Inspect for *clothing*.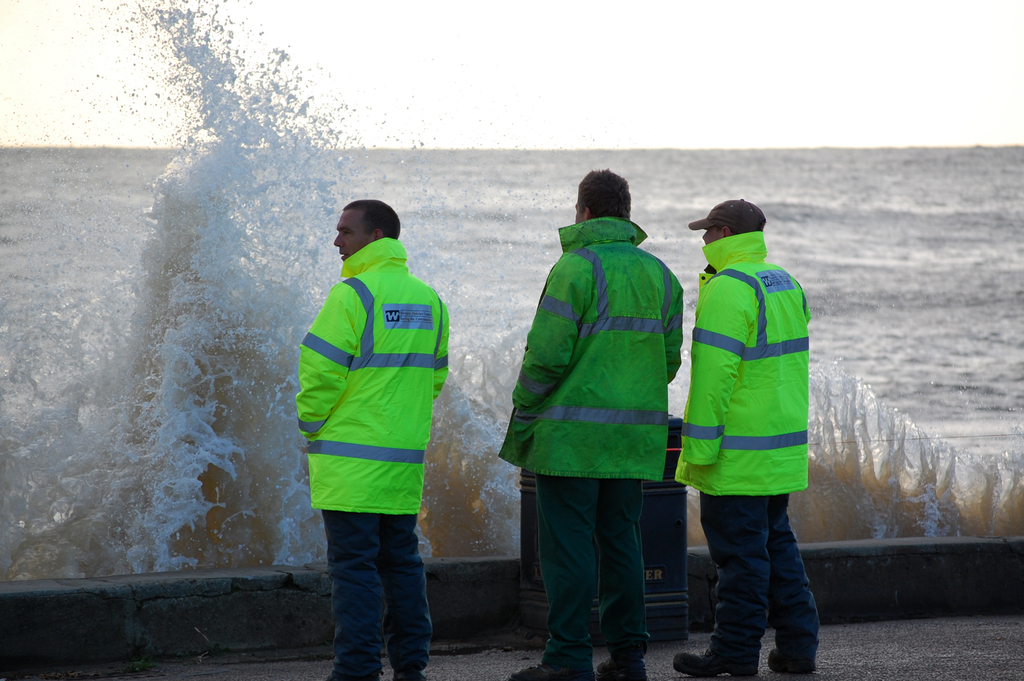
Inspection: select_region(674, 228, 822, 659).
